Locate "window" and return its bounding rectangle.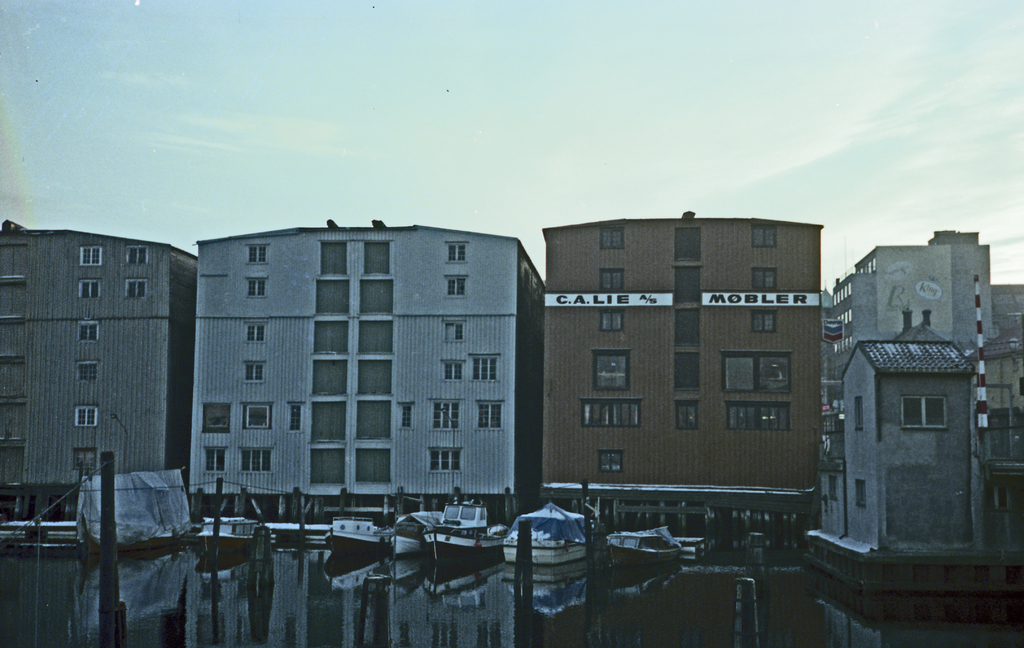
left=598, top=309, right=623, bottom=330.
